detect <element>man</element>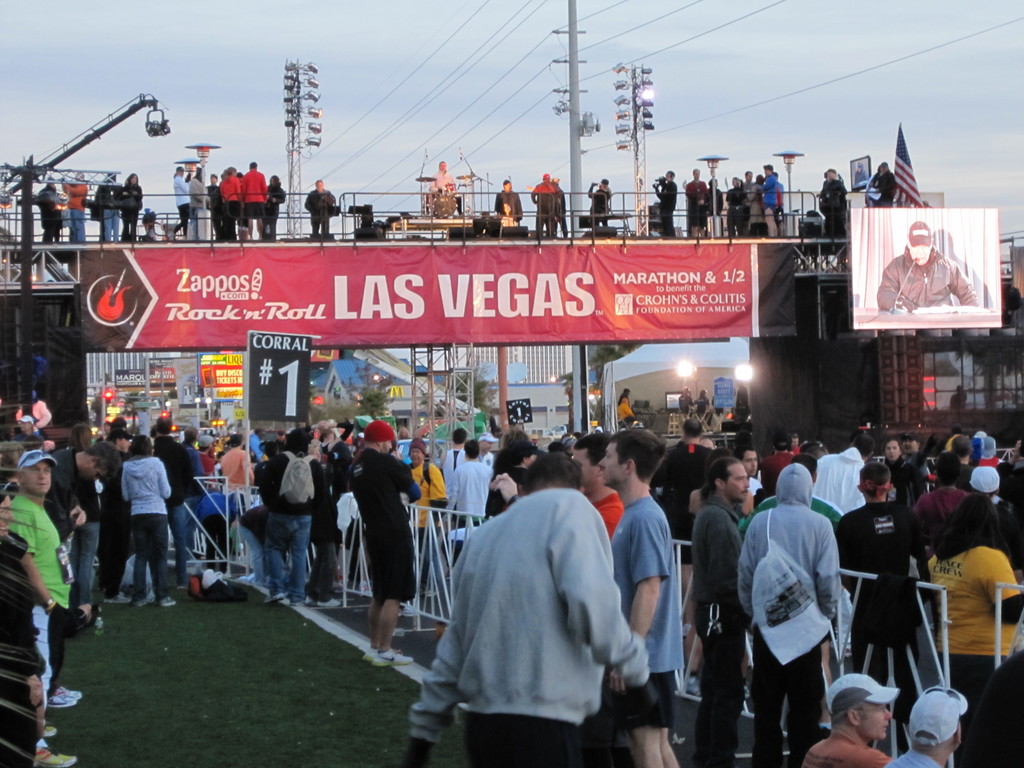
BBox(679, 173, 711, 239)
